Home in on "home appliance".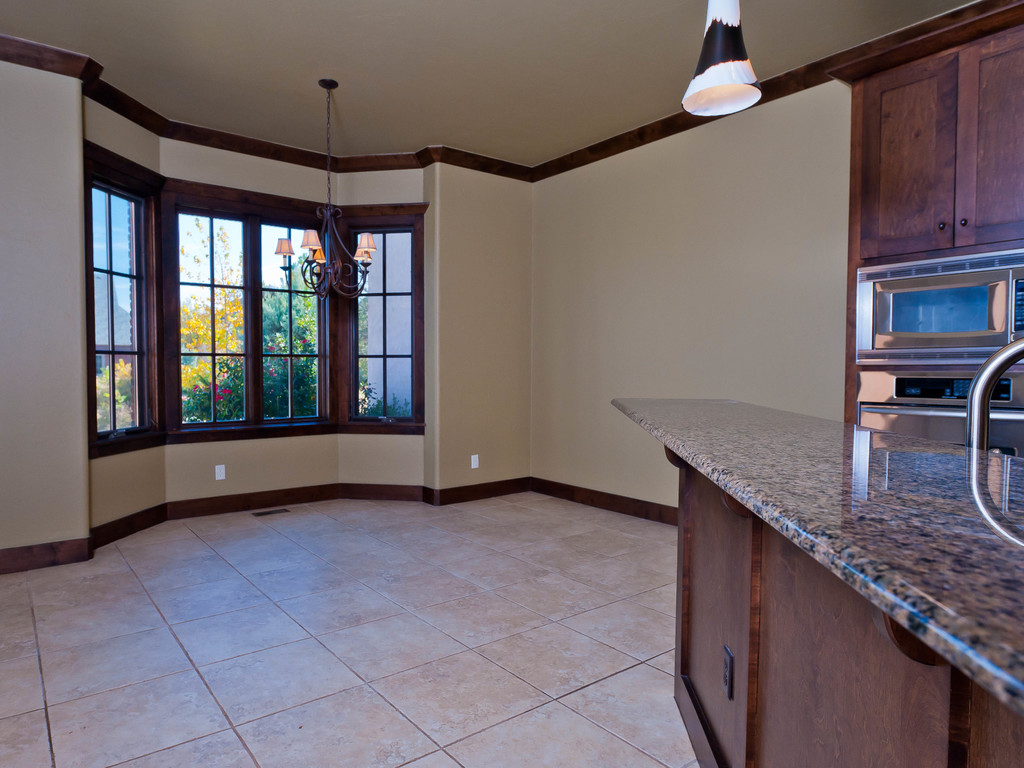
Homed in at 856,245,1023,456.
